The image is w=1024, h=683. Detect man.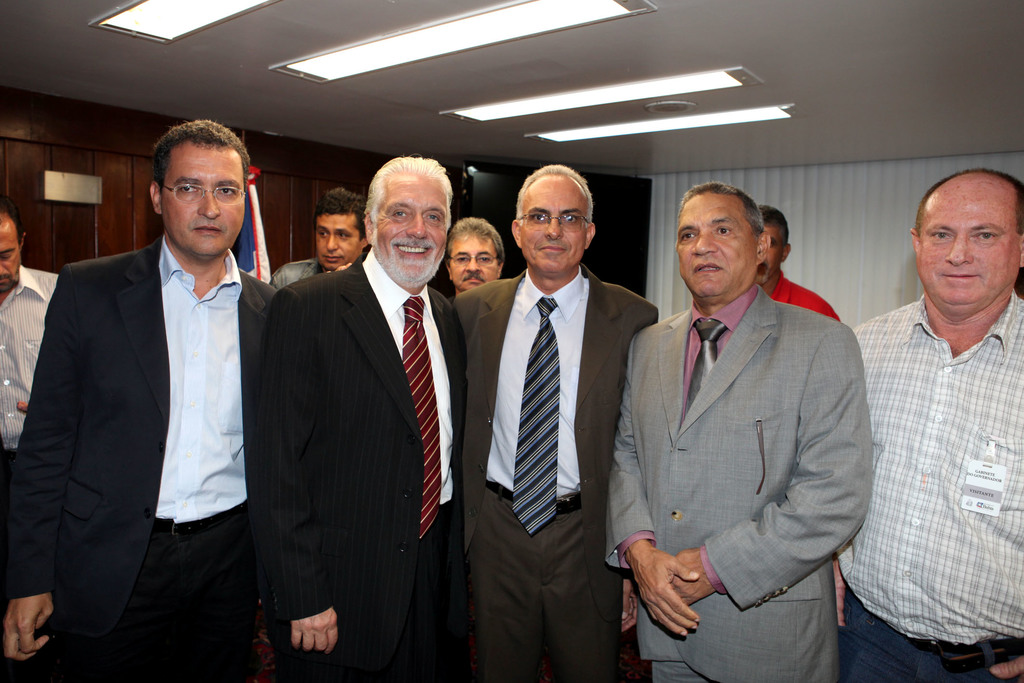
Detection: 833/167/1023/680.
